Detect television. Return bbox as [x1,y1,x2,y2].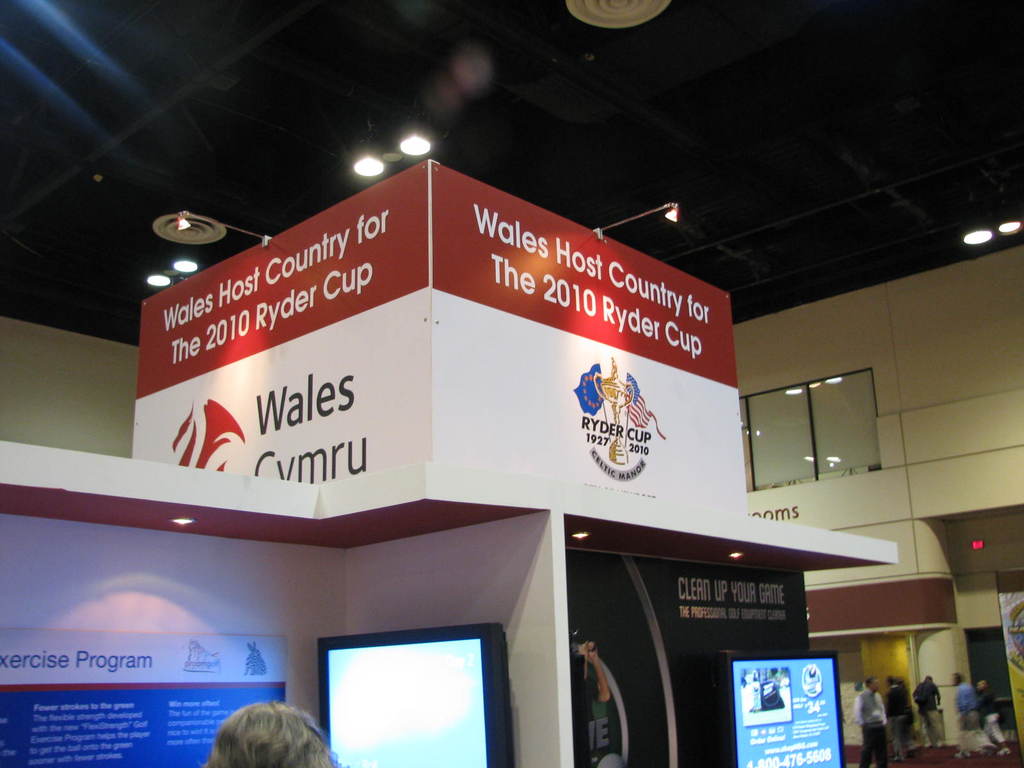
[720,648,849,767].
